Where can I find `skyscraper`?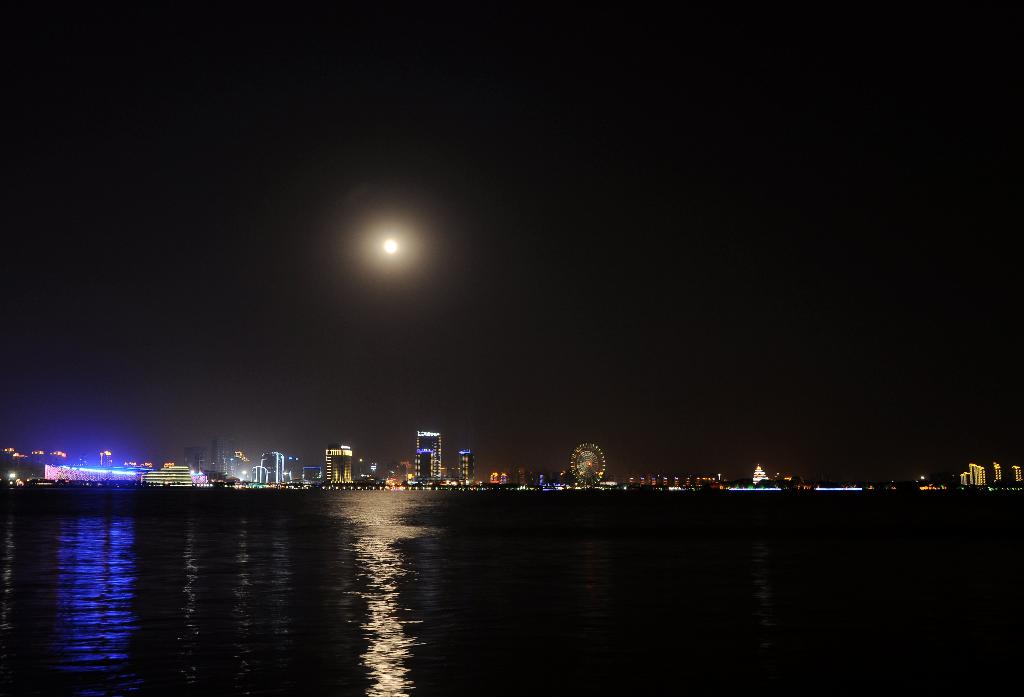
You can find it at [x1=412, y1=433, x2=445, y2=481].
